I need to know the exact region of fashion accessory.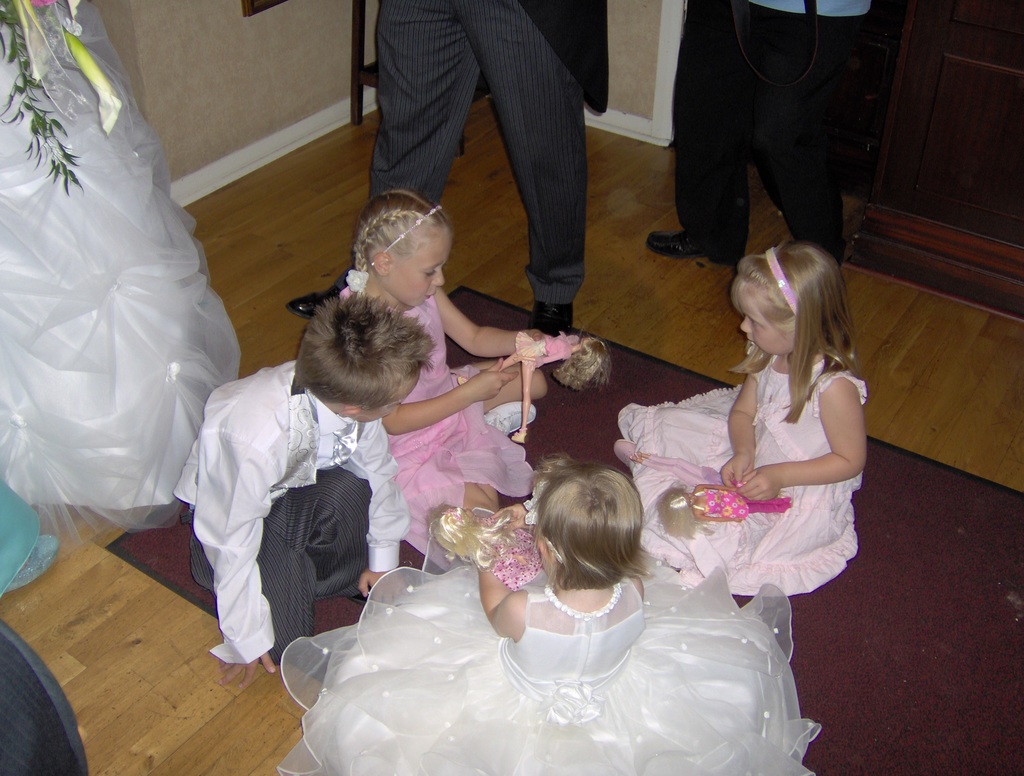
Region: detection(341, 266, 370, 300).
